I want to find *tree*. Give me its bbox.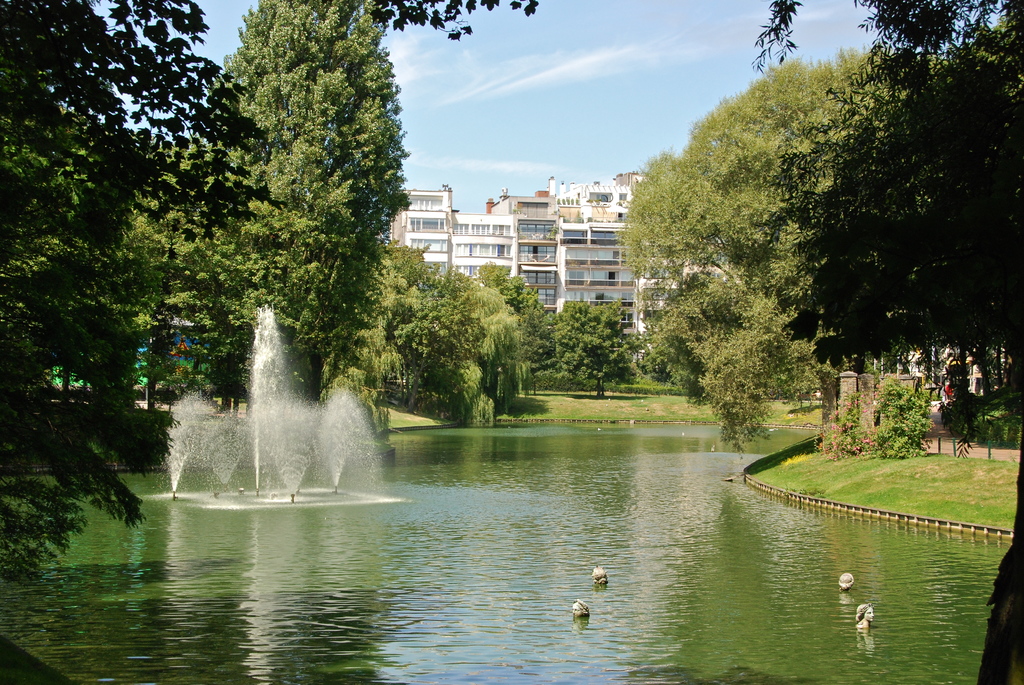
x1=0 y1=0 x2=292 y2=243.
